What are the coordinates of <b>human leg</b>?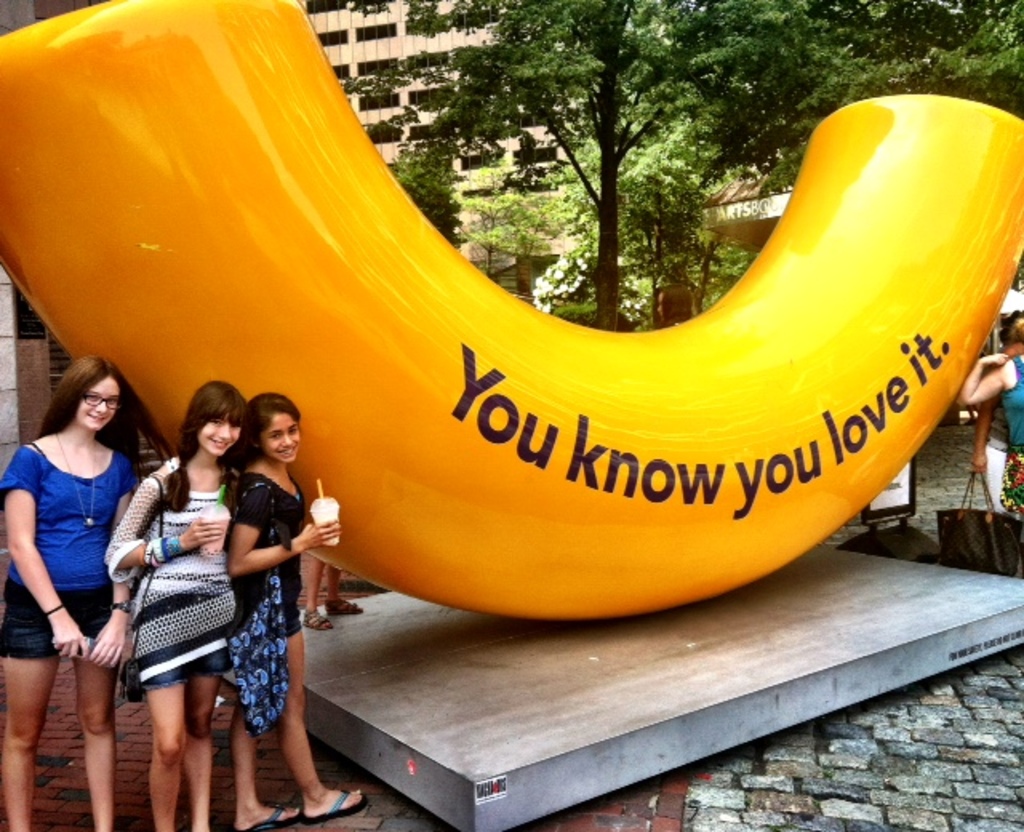
(left=325, top=563, right=357, bottom=614).
